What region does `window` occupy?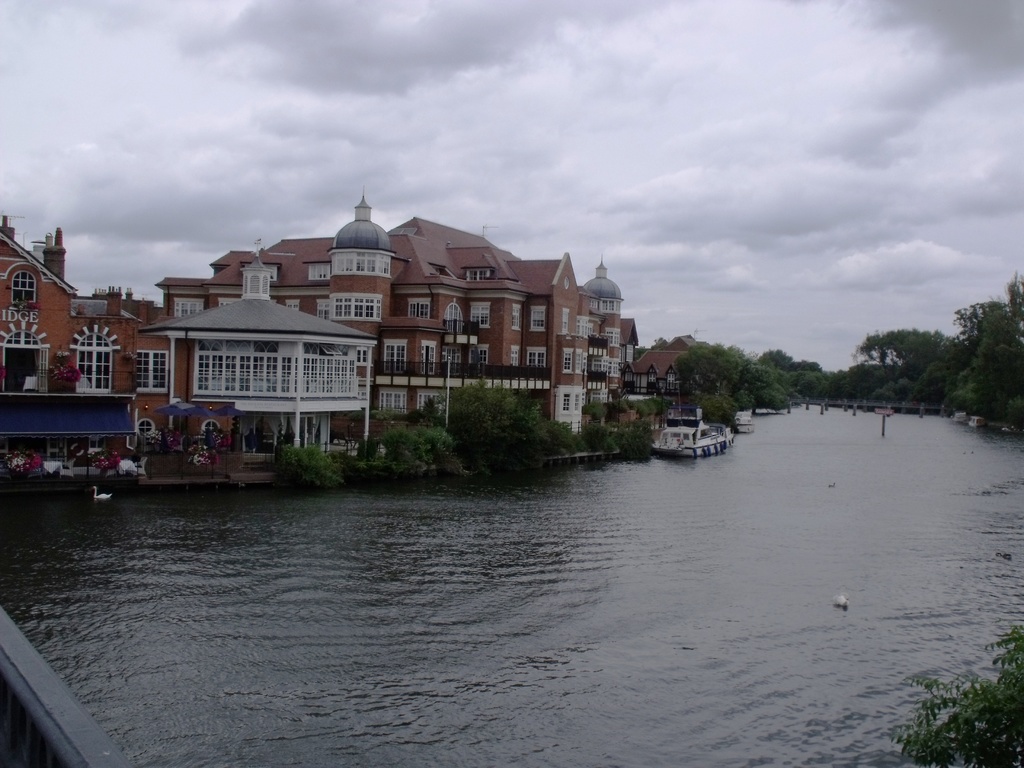
(left=557, top=388, right=572, bottom=412).
